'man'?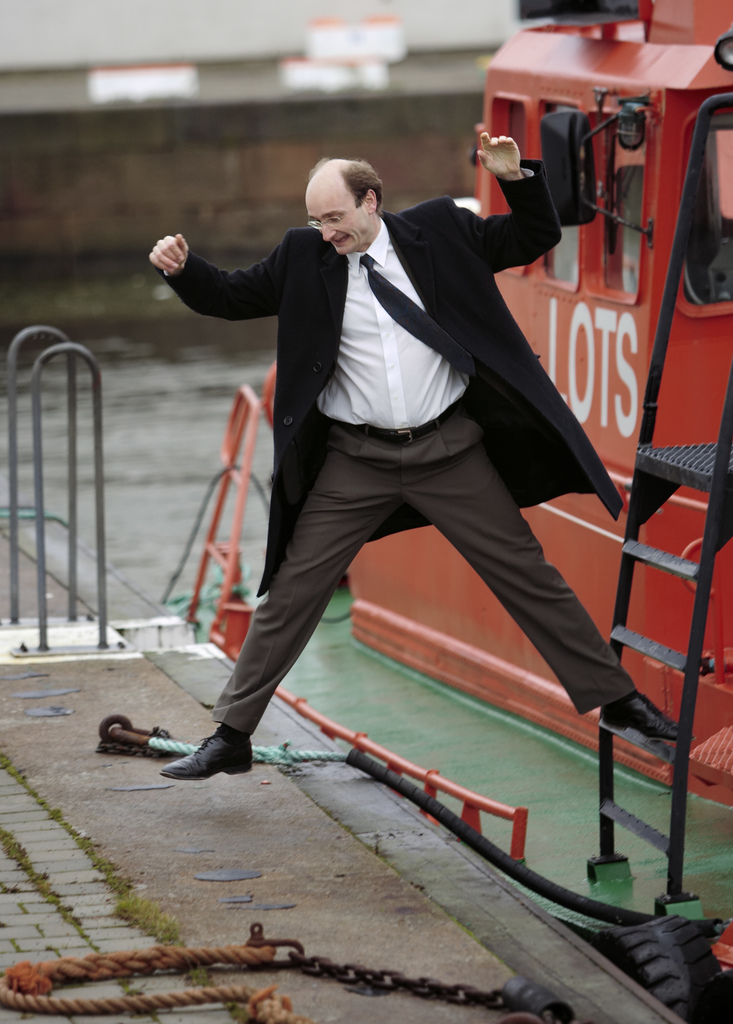
pyautogui.locateOnScreen(171, 98, 625, 859)
